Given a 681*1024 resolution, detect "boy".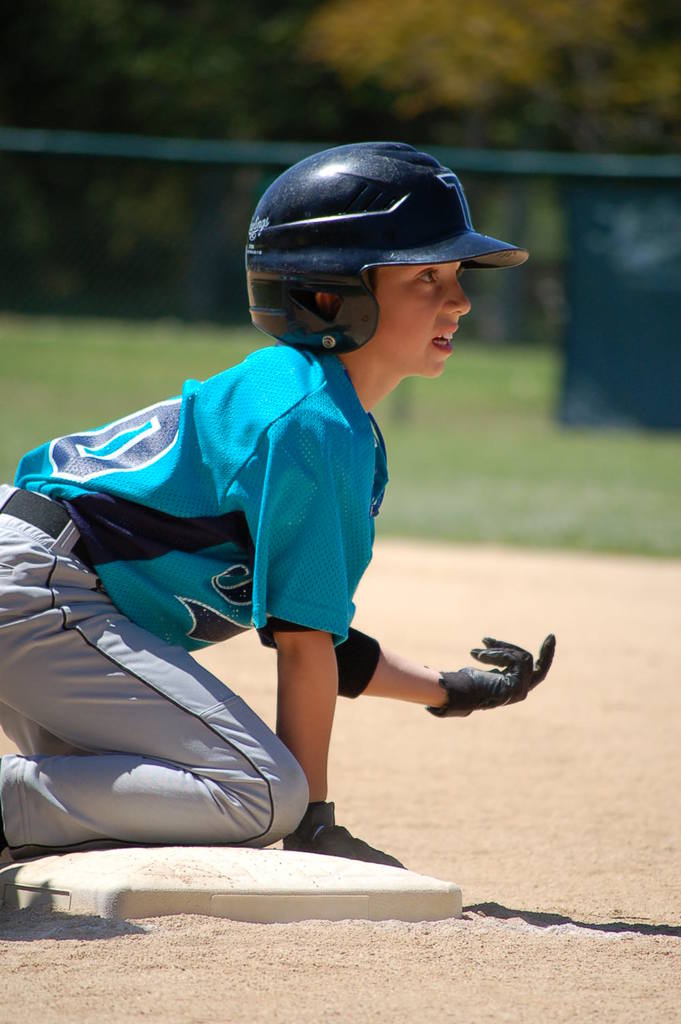
<region>0, 263, 554, 865</region>.
